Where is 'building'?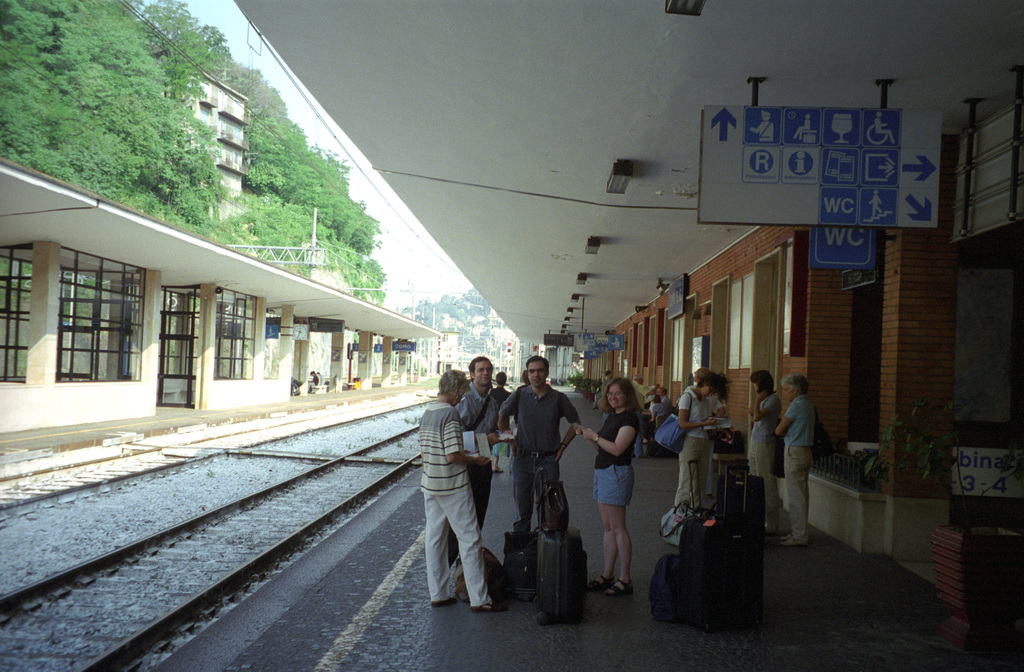
select_region(234, 0, 1023, 670).
